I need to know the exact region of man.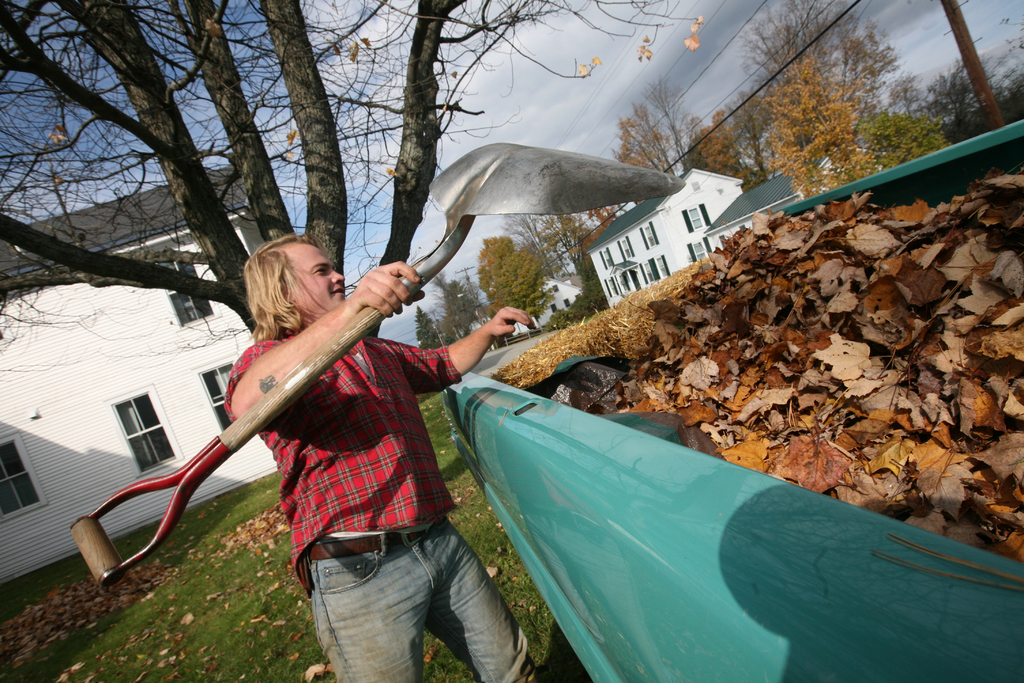
Region: <box>226,230,535,682</box>.
